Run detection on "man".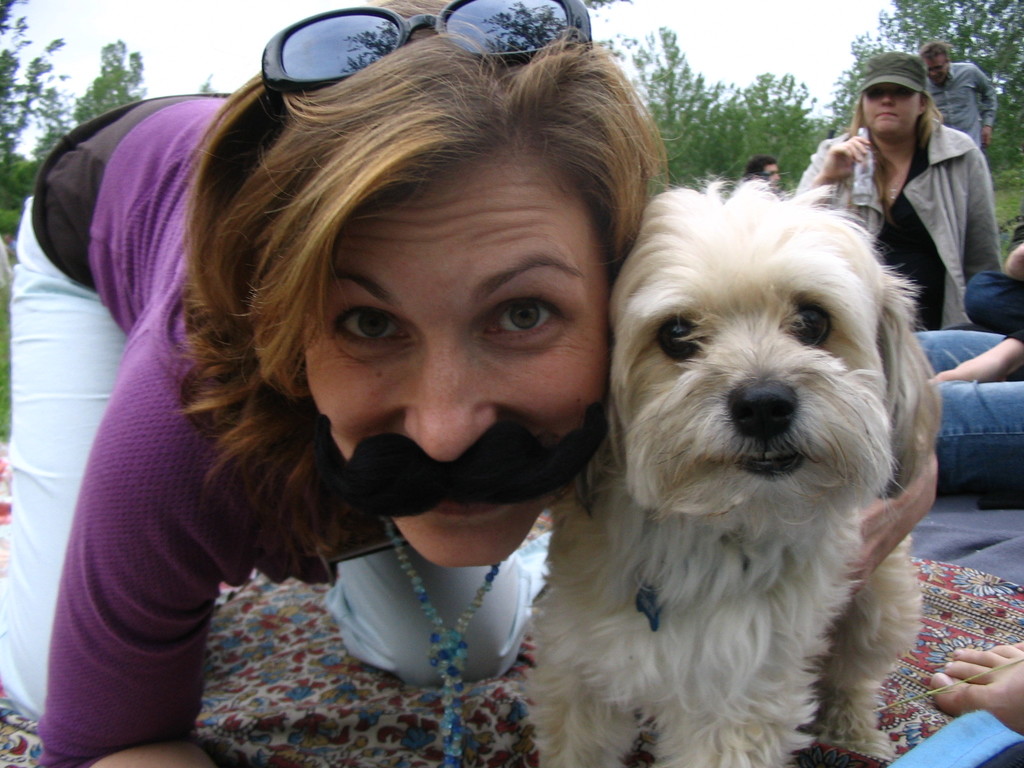
Result: region(741, 158, 776, 202).
